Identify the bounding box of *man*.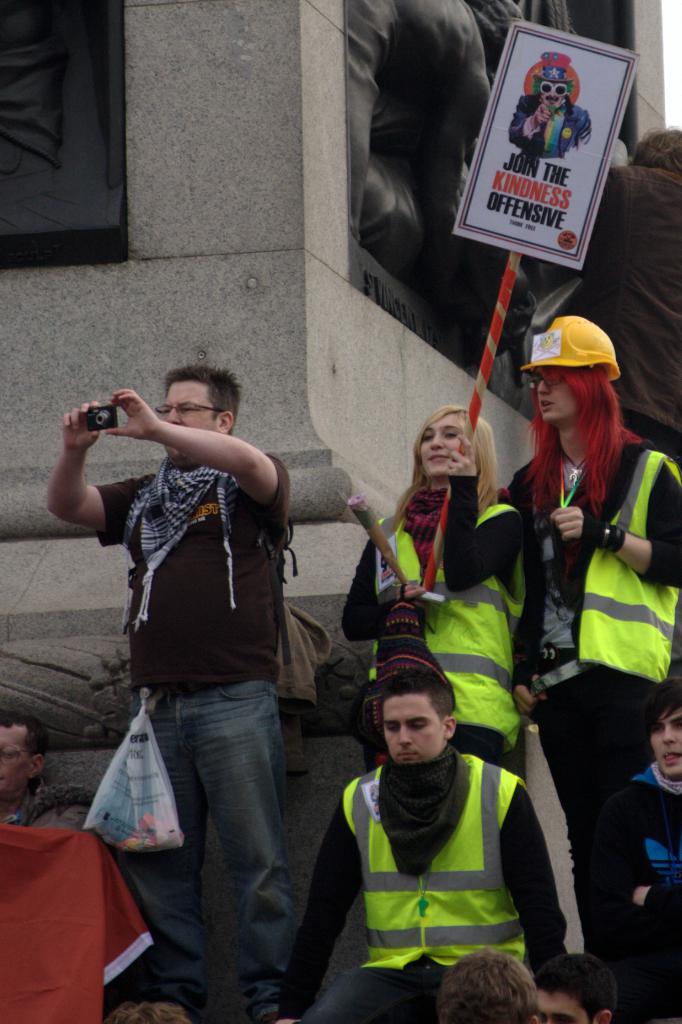
x1=270 y1=665 x2=566 y2=1023.
